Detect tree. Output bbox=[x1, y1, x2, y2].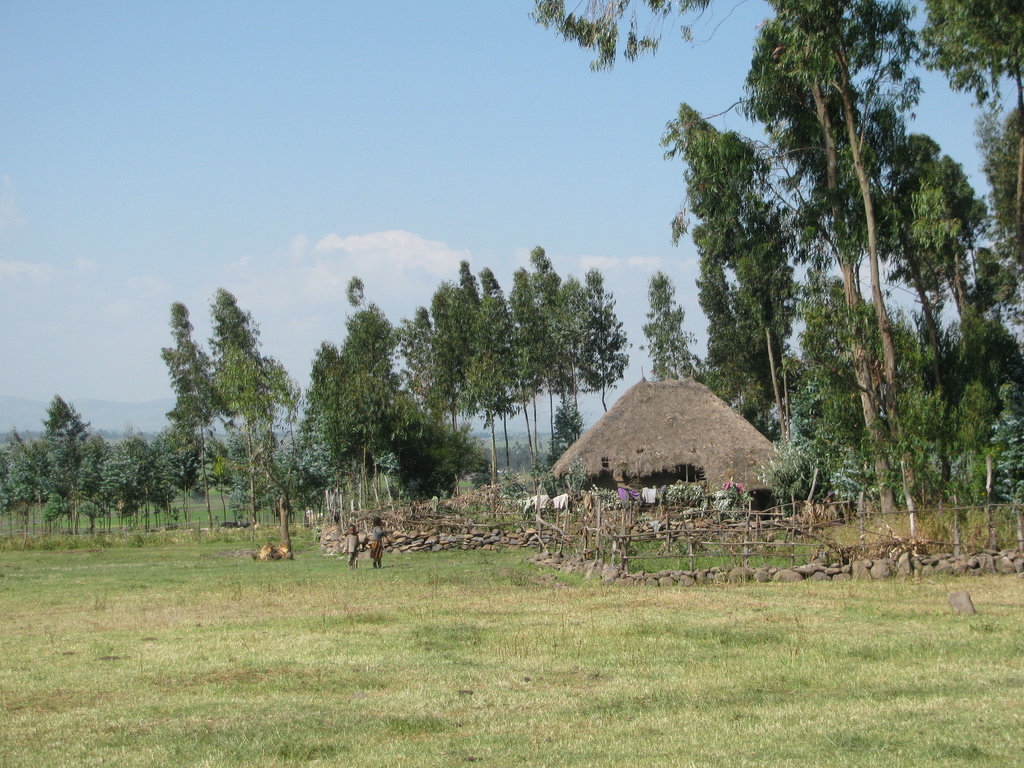
bbox=[98, 435, 127, 535].
